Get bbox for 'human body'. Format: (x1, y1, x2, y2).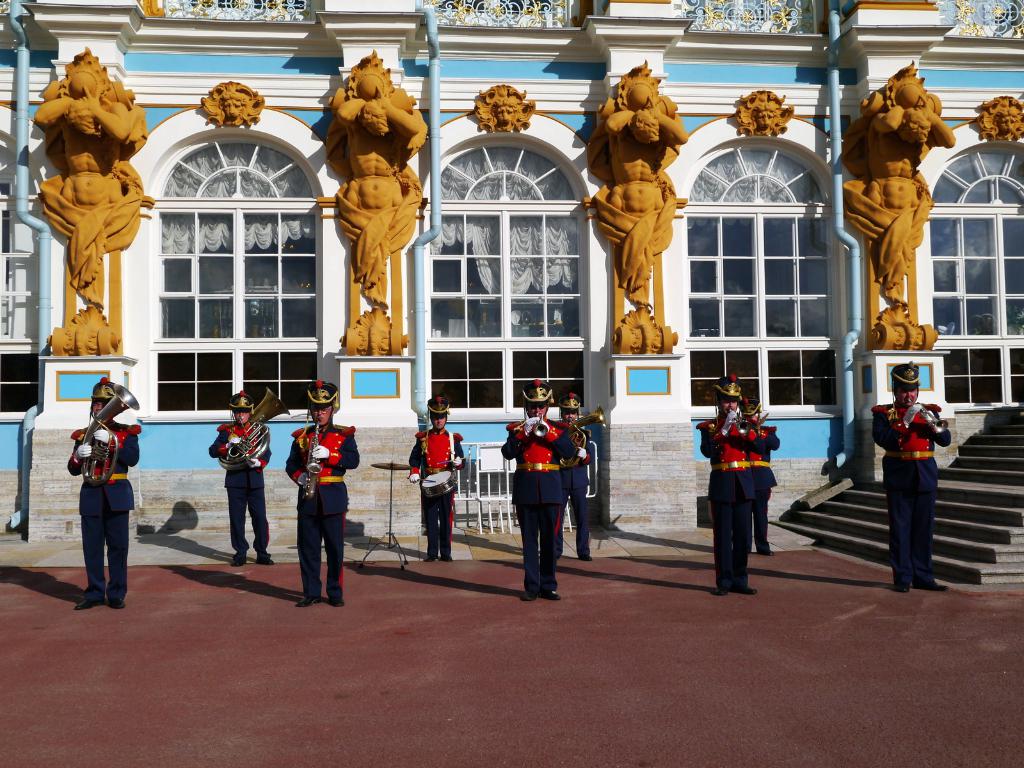
(413, 392, 468, 561).
